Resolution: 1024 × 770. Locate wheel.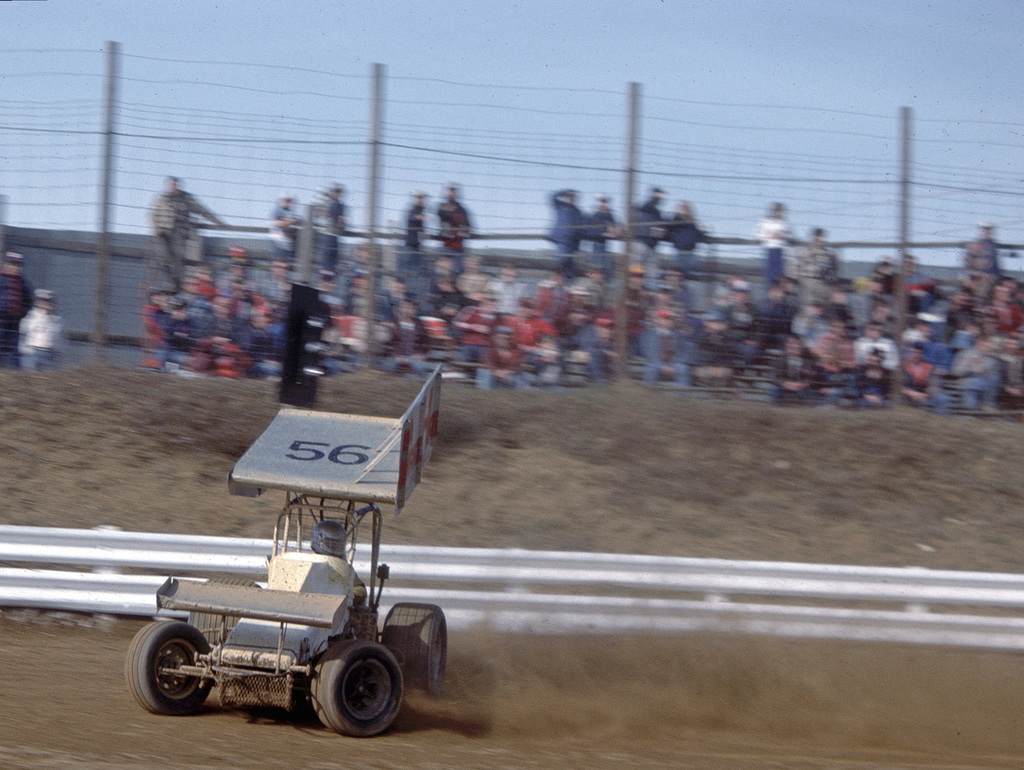
[x1=310, y1=639, x2=403, y2=738].
